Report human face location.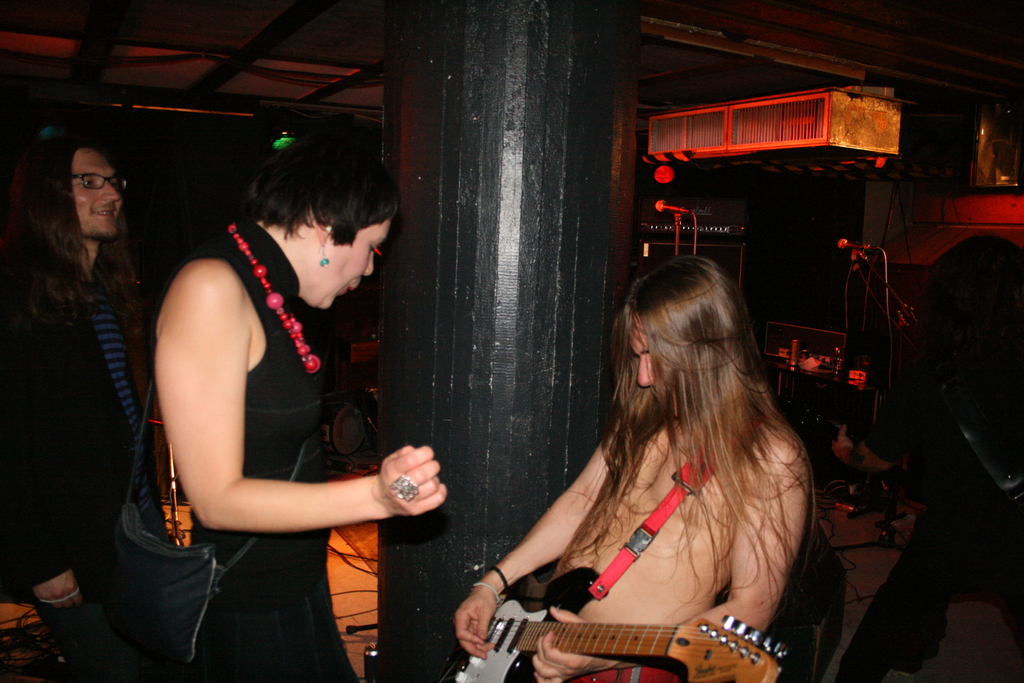
Report: BBox(323, 215, 390, 310).
